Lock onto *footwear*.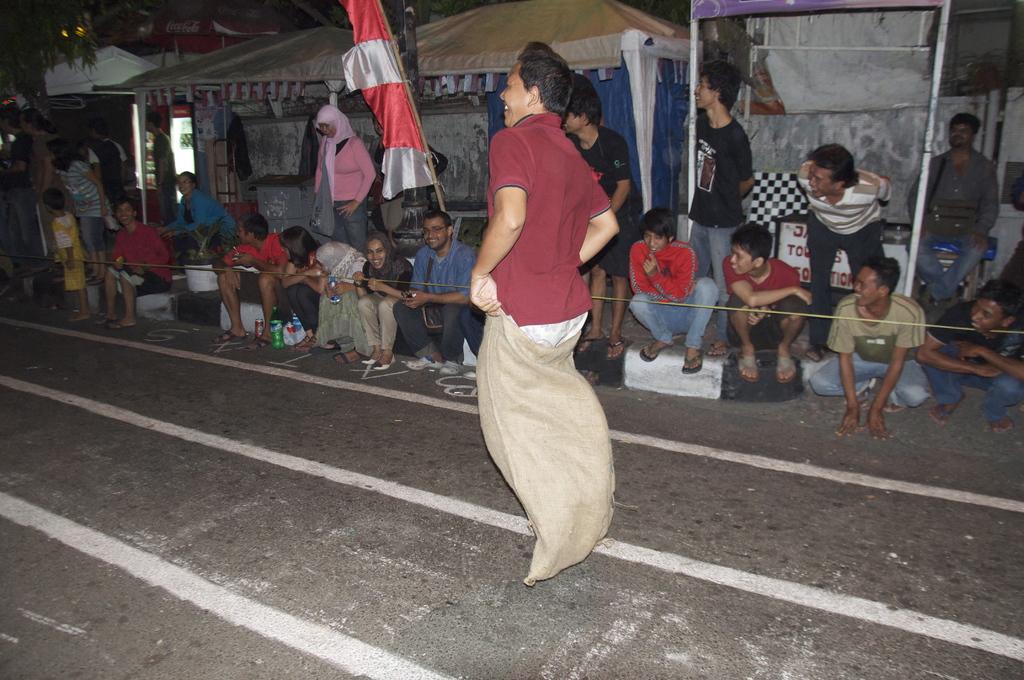
Locked: <box>292,330,314,349</box>.
